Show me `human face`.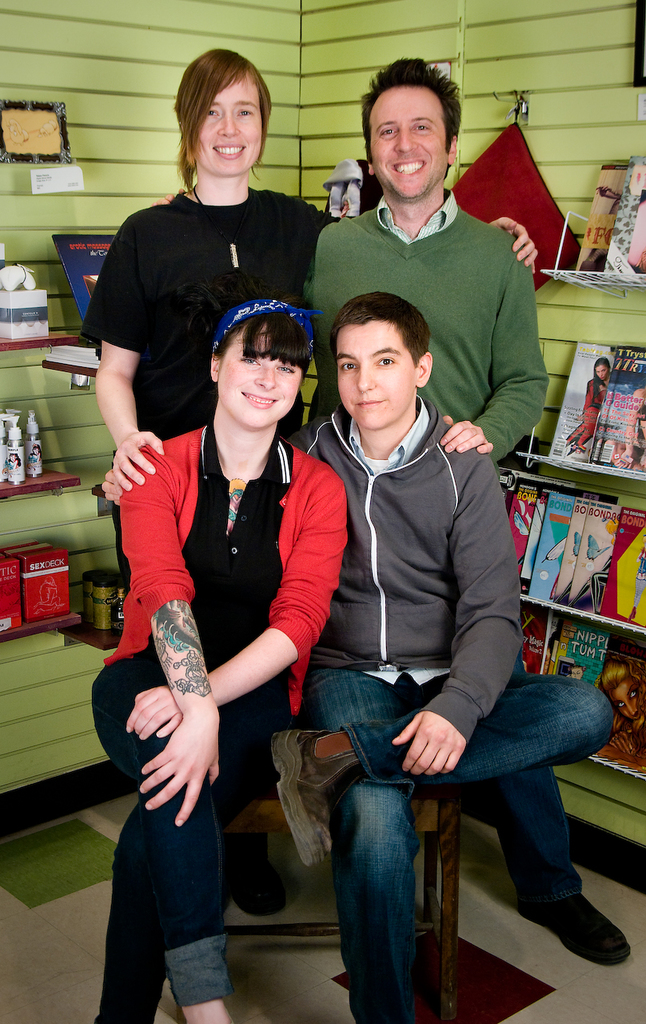
`human face` is here: (x1=369, y1=90, x2=445, y2=202).
